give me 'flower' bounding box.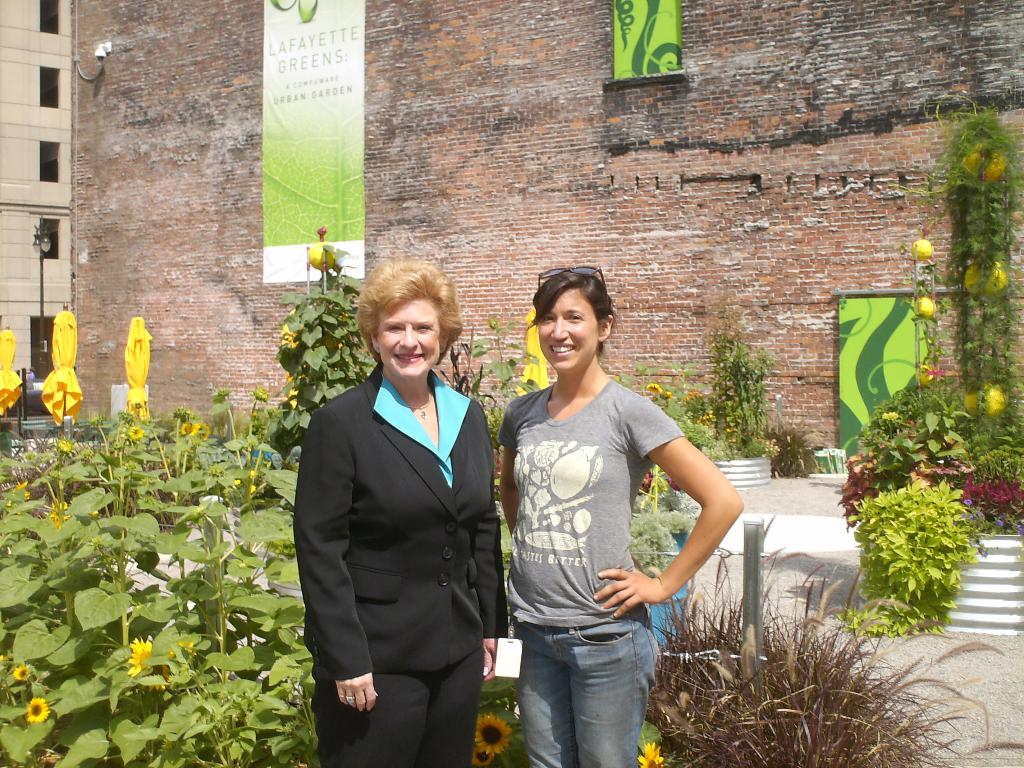
123/426/148/440.
